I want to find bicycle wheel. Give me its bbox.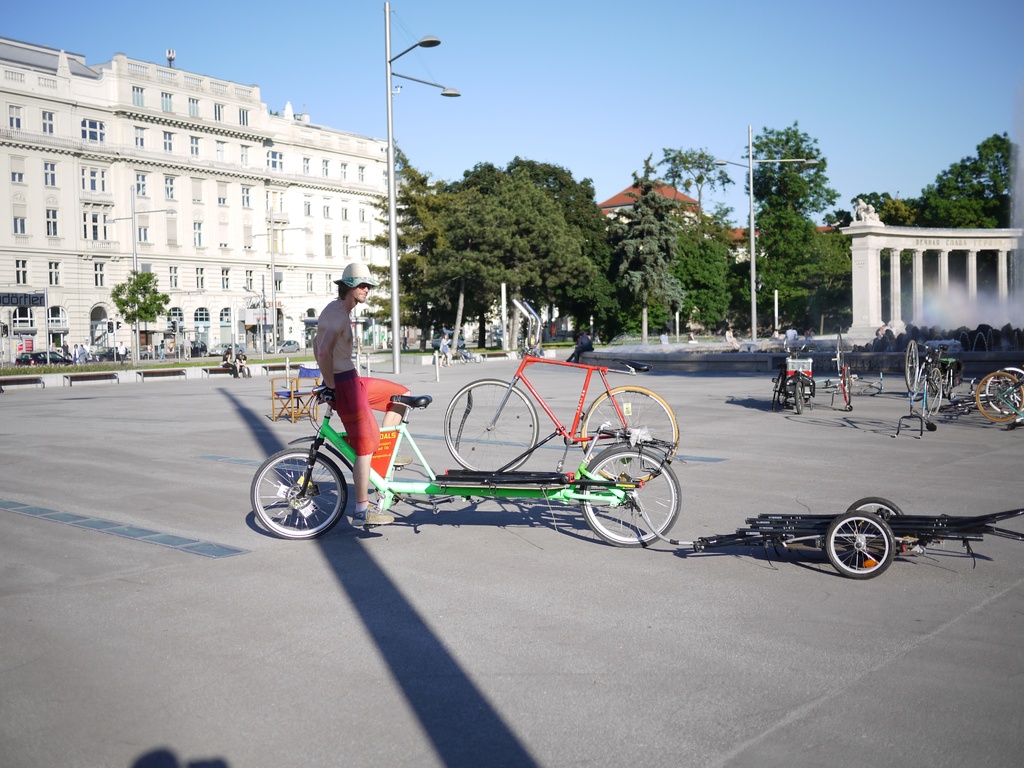
(250, 449, 344, 539).
